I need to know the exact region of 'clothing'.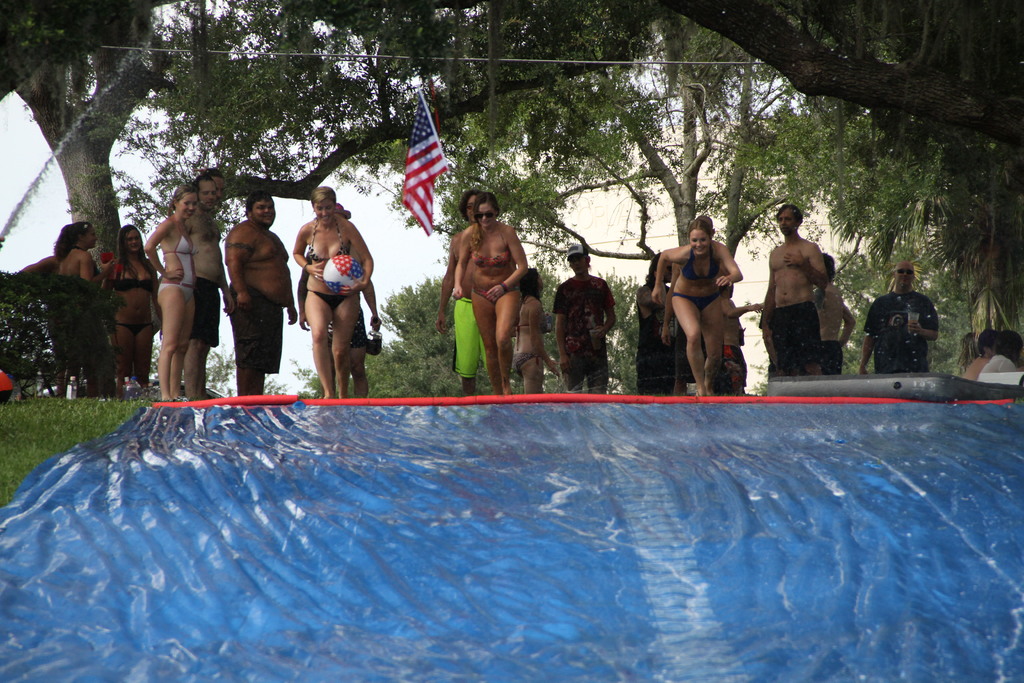
Region: left=305, top=214, right=343, bottom=265.
